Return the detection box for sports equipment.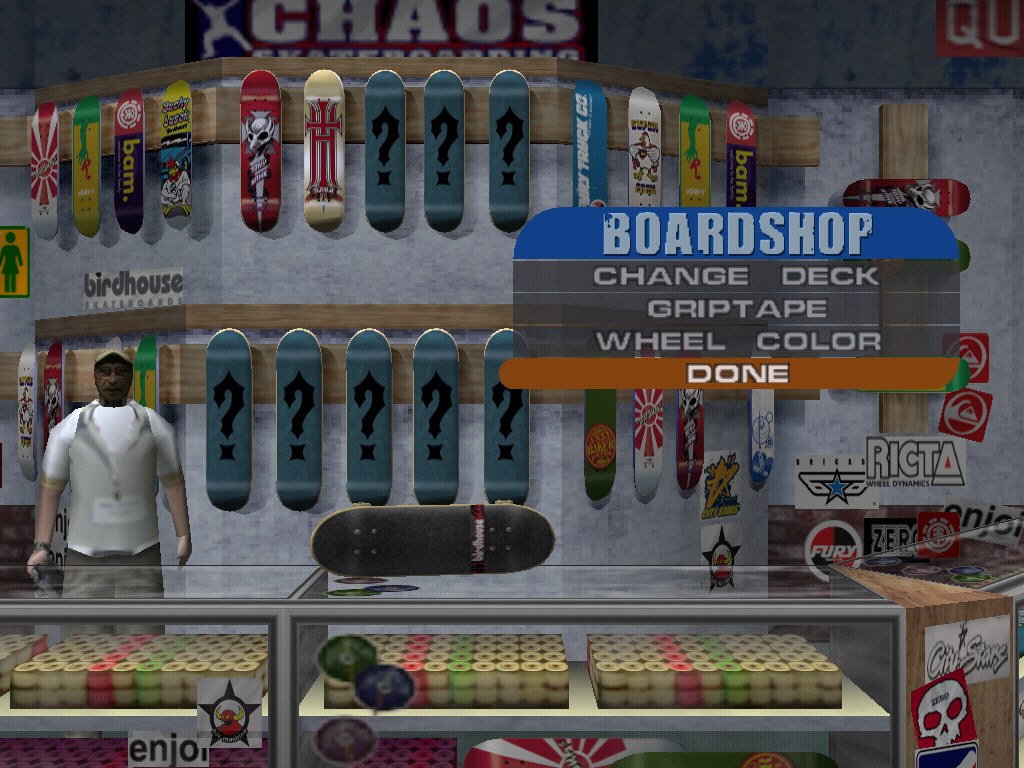
(836,239,974,278).
